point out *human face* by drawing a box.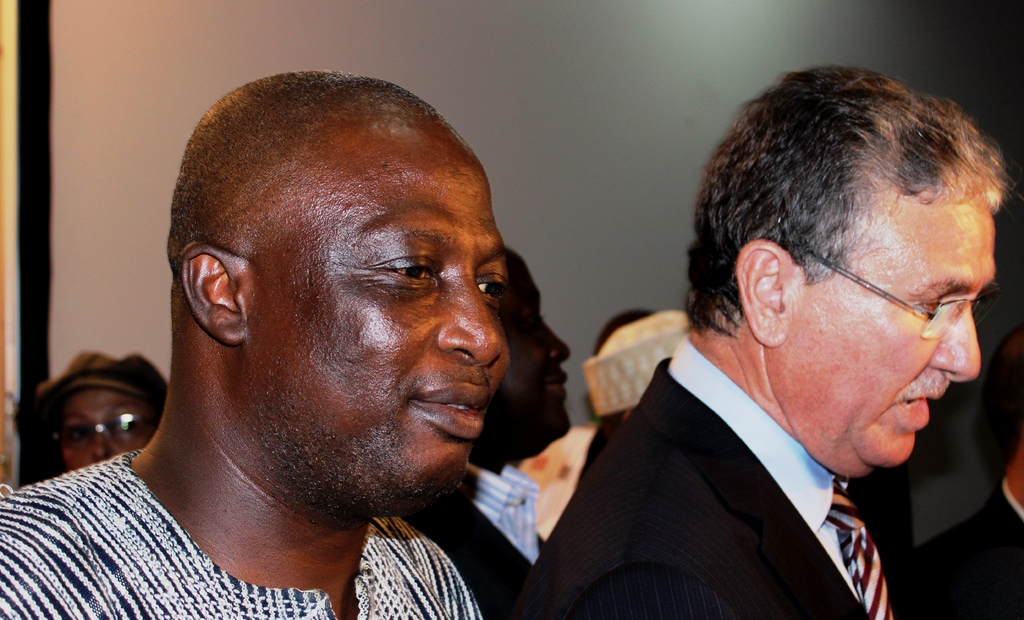
<bbox>61, 392, 159, 469</bbox>.
